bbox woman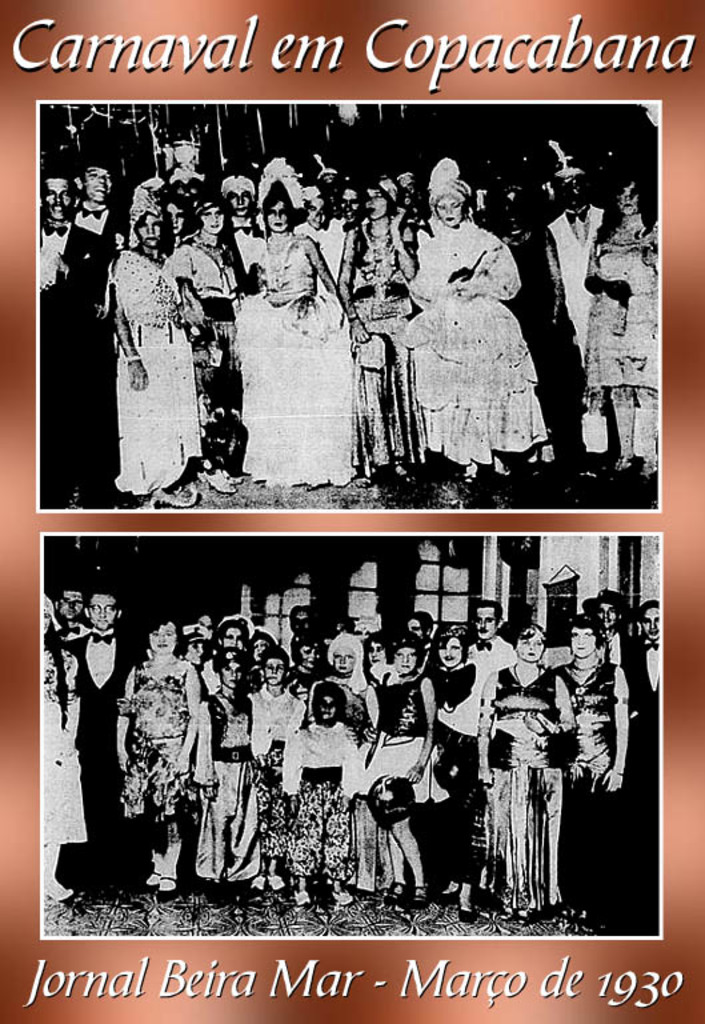
bbox=[340, 177, 424, 477]
